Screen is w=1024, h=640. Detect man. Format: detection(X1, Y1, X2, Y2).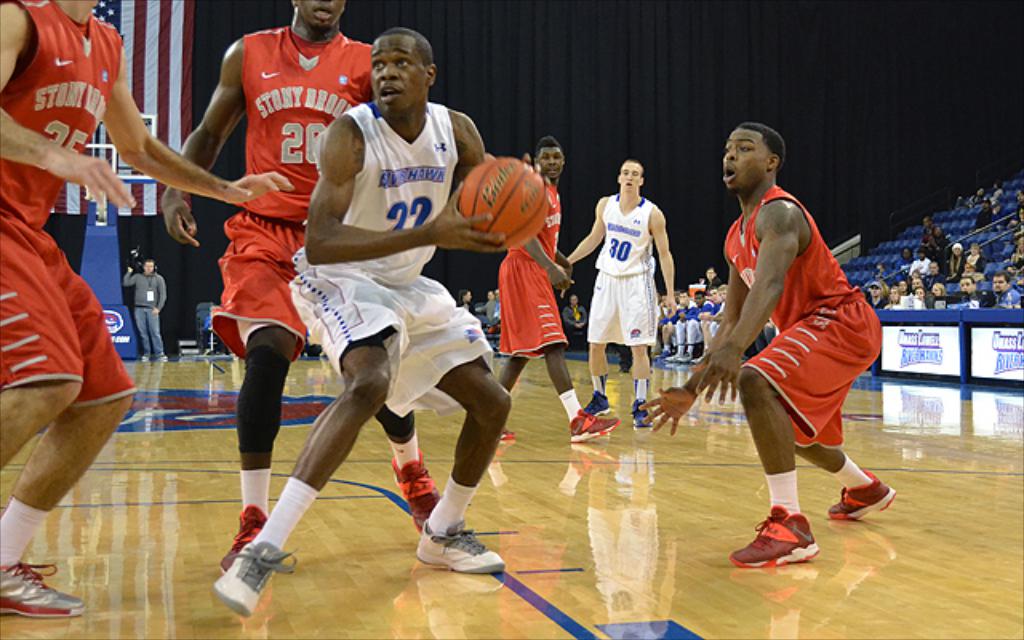
detection(166, 0, 442, 571).
